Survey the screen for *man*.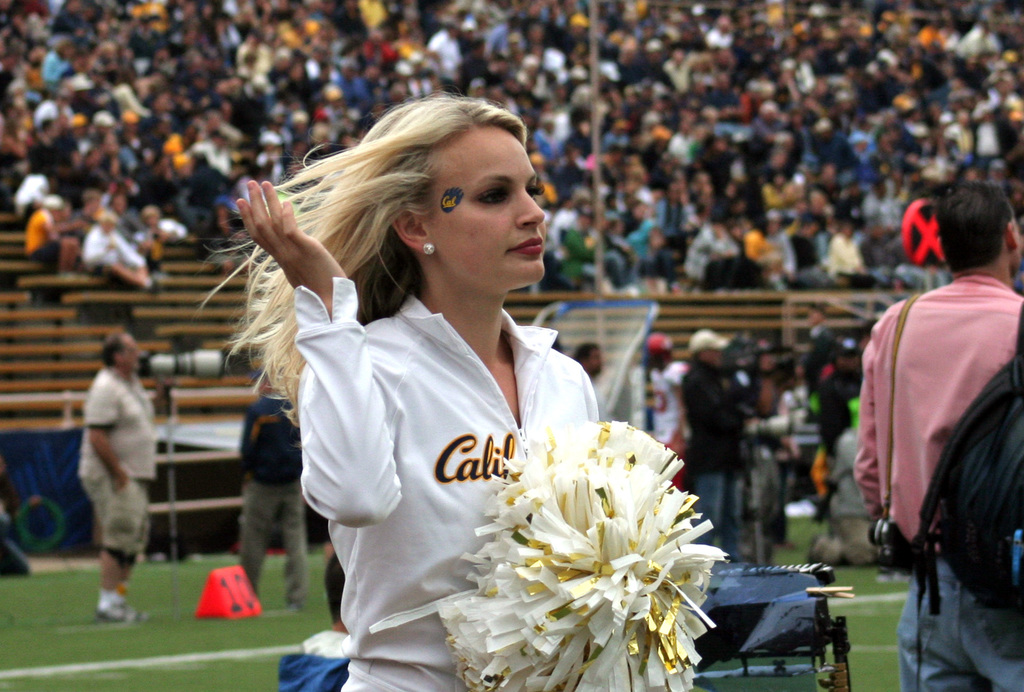
Survey found: {"x1": 644, "y1": 333, "x2": 691, "y2": 493}.
